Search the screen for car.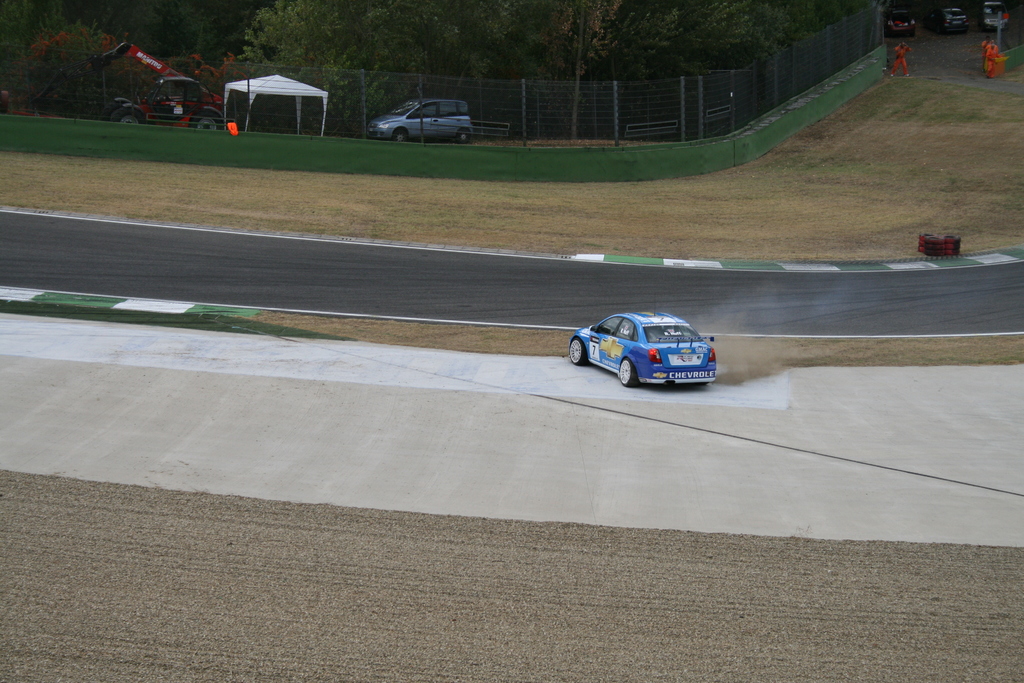
Found at 886,10,917,37.
